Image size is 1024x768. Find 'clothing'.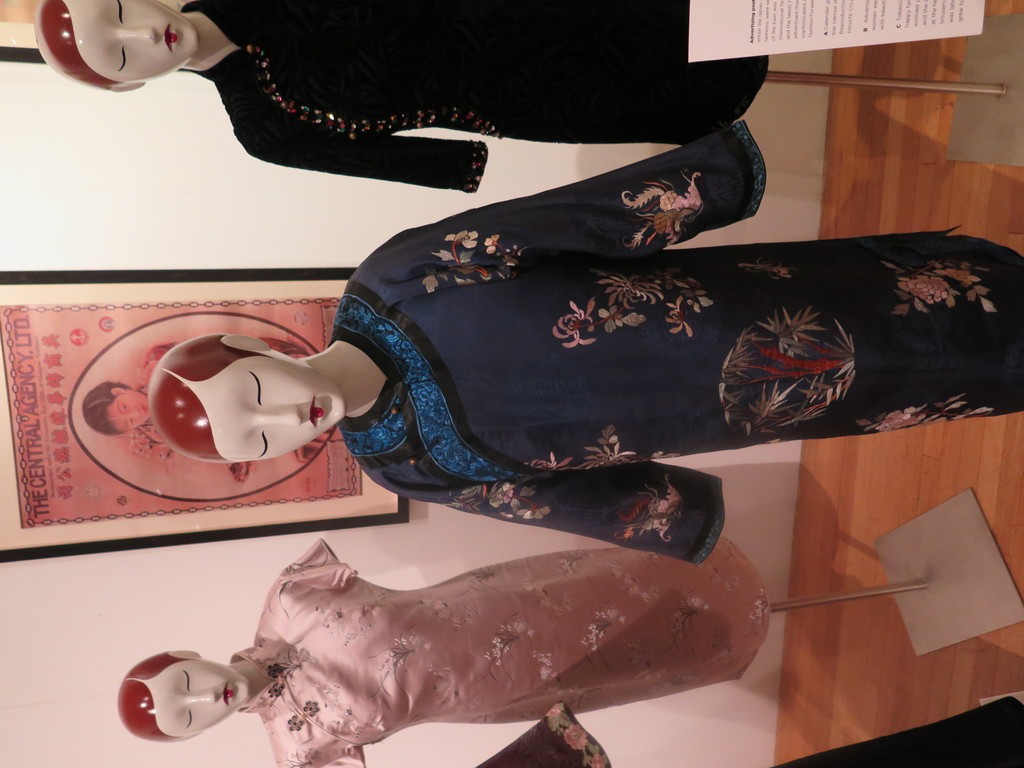
x1=285, y1=152, x2=973, y2=511.
